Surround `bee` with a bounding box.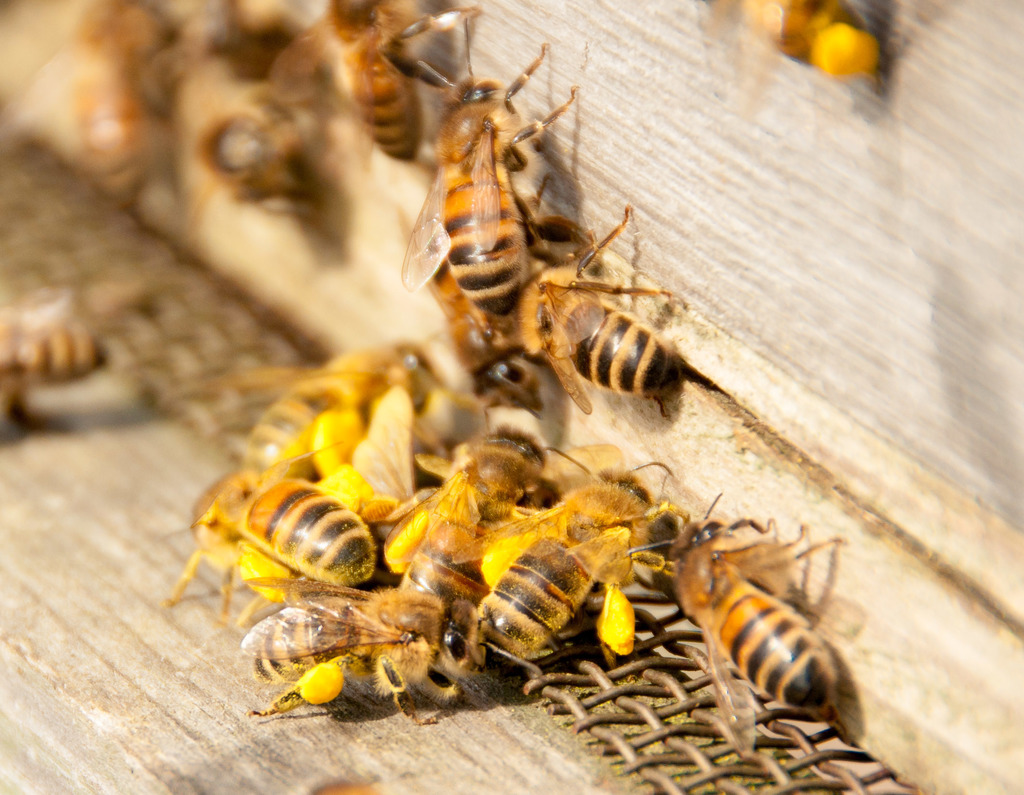
88 0 179 99.
